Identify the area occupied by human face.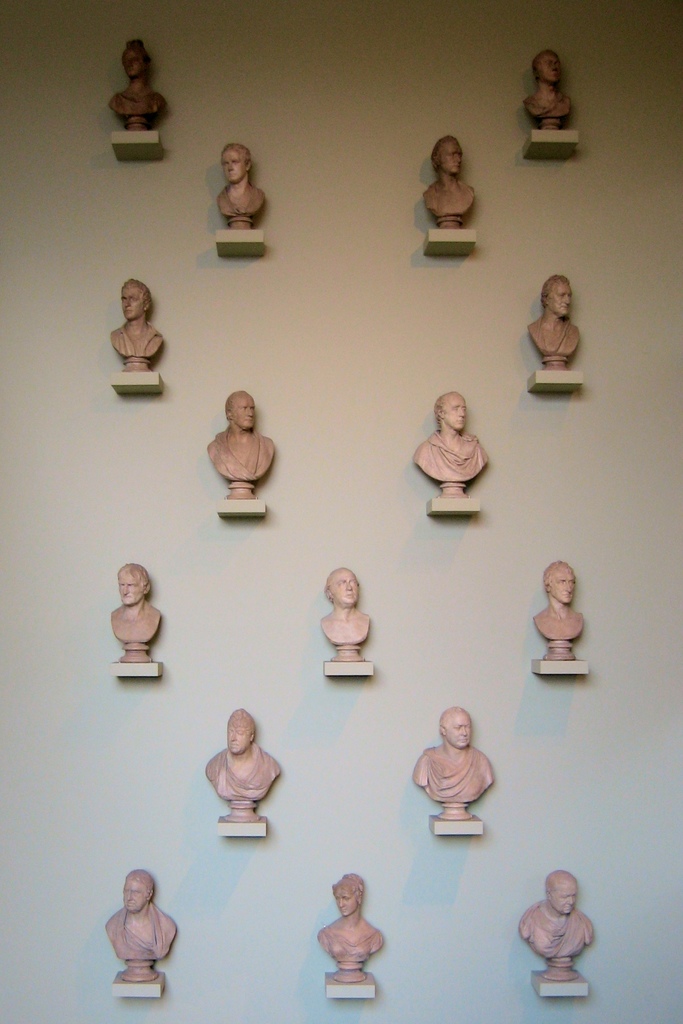
Area: Rect(543, 57, 562, 85).
